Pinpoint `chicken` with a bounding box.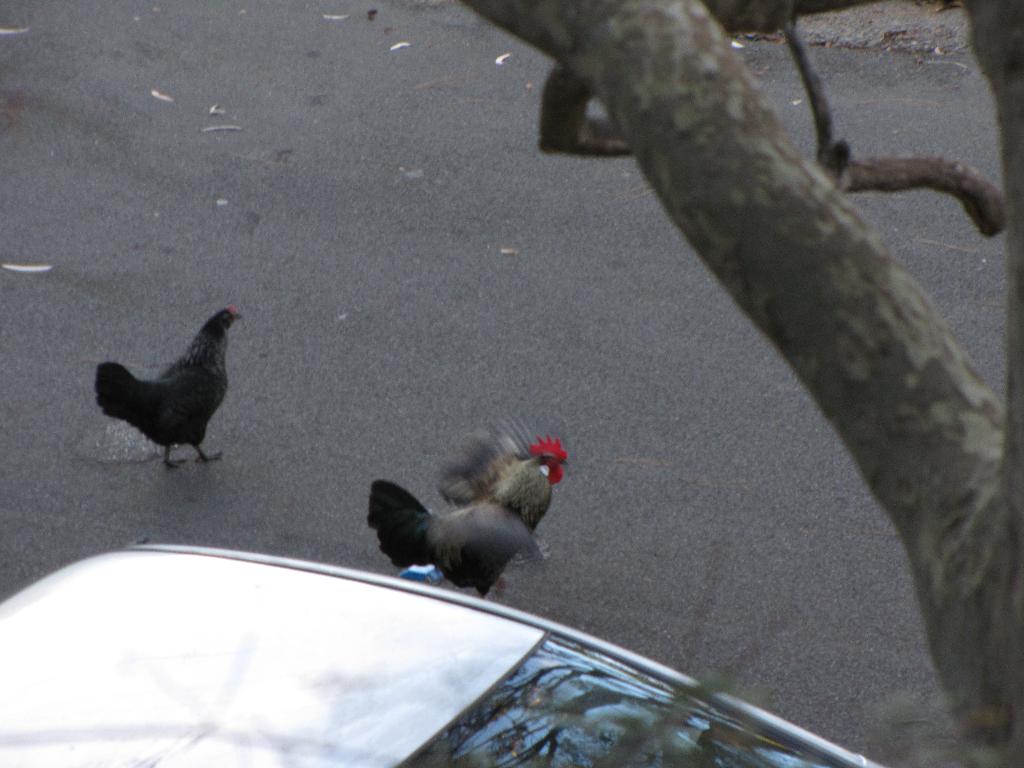
l=429, t=413, r=576, b=585.
